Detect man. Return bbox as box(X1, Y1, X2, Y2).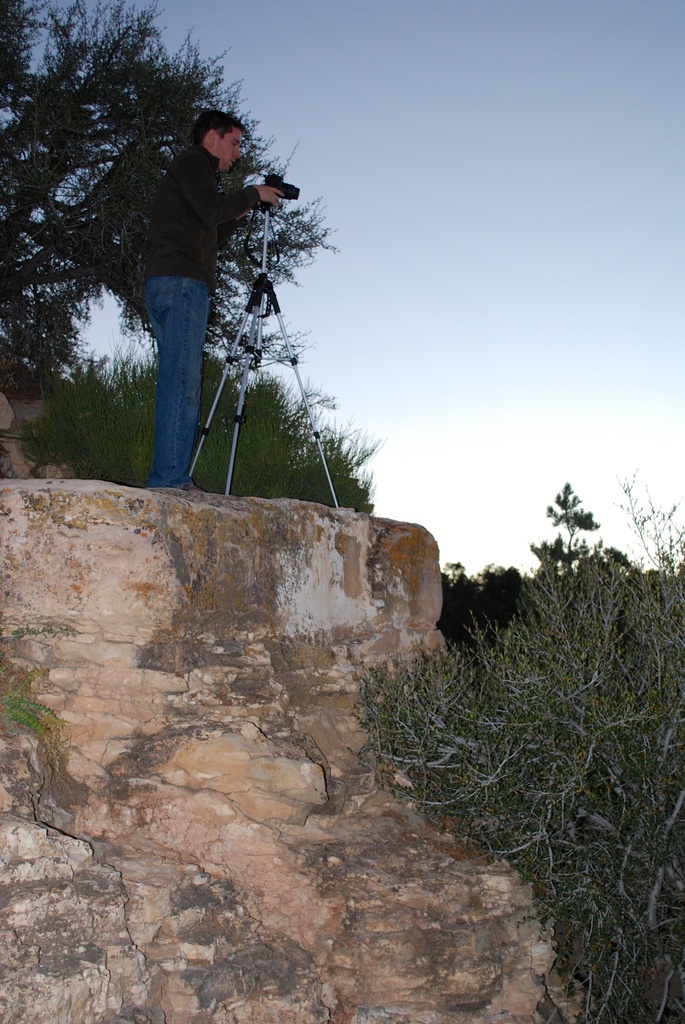
box(140, 104, 278, 487).
